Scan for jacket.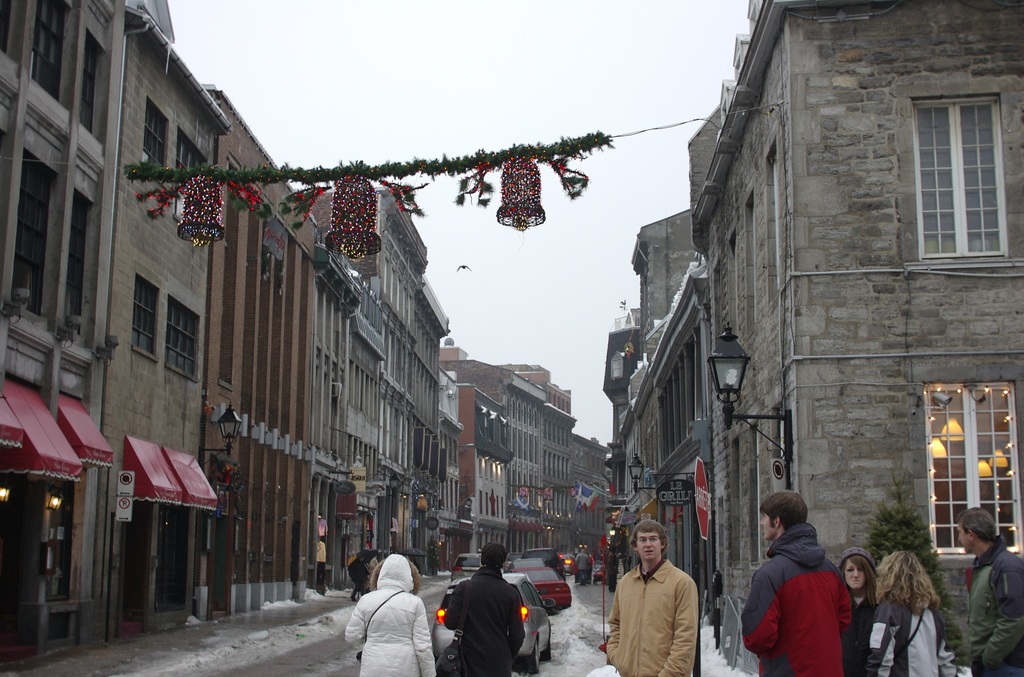
Scan result: [x1=743, y1=529, x2=867, y2=676].
